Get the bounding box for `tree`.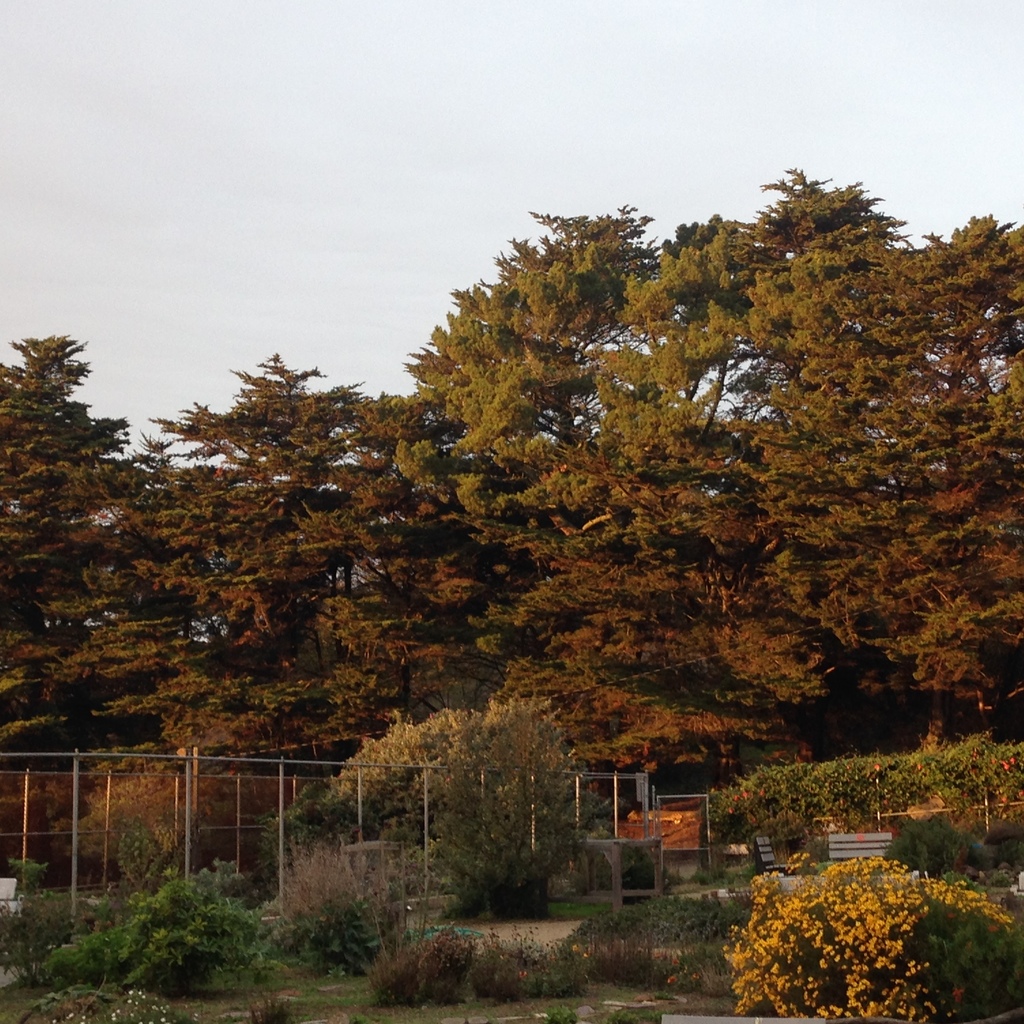
[x1=50, y1=870, x2=283, y2=998].
